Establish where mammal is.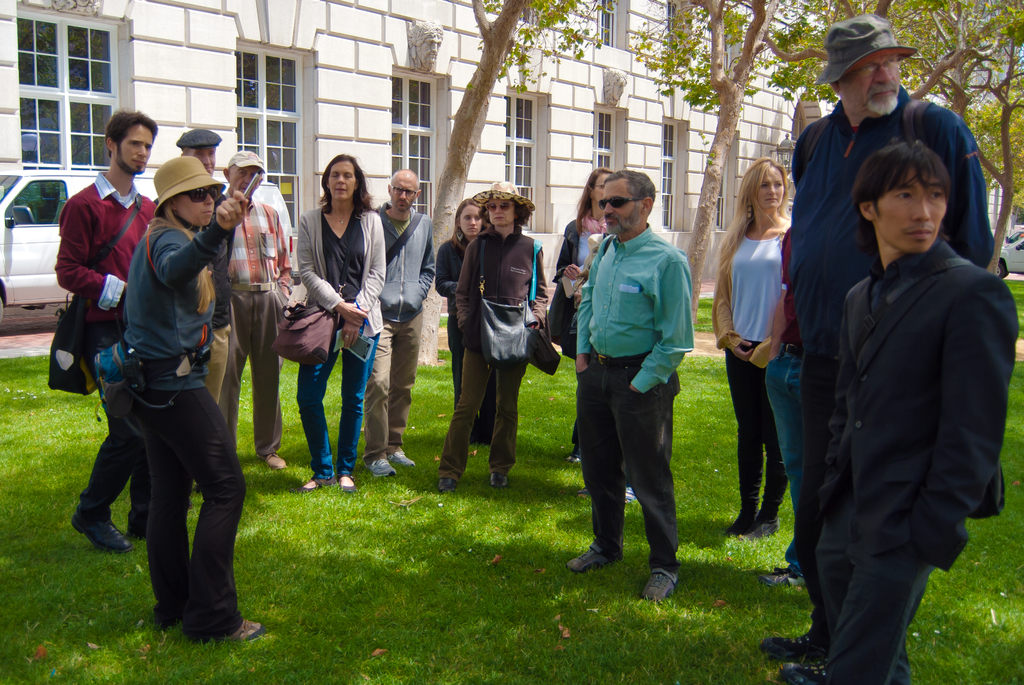
Established at (left=425, top=176, right=553, bottom=501).
